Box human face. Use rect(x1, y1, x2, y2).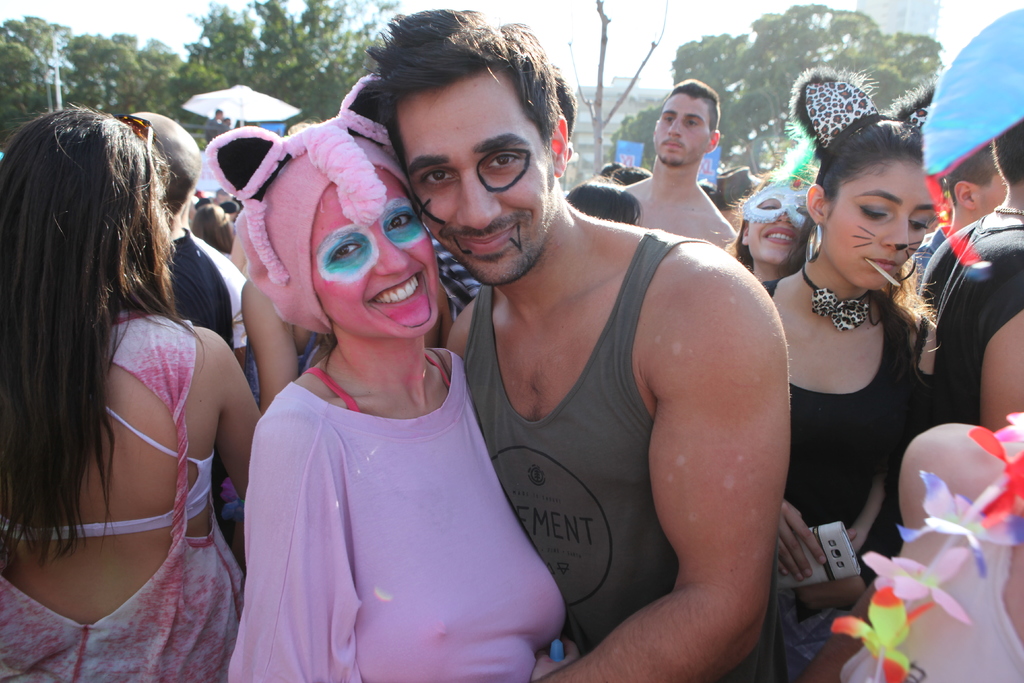
rect(742, 184, 807, 270).
